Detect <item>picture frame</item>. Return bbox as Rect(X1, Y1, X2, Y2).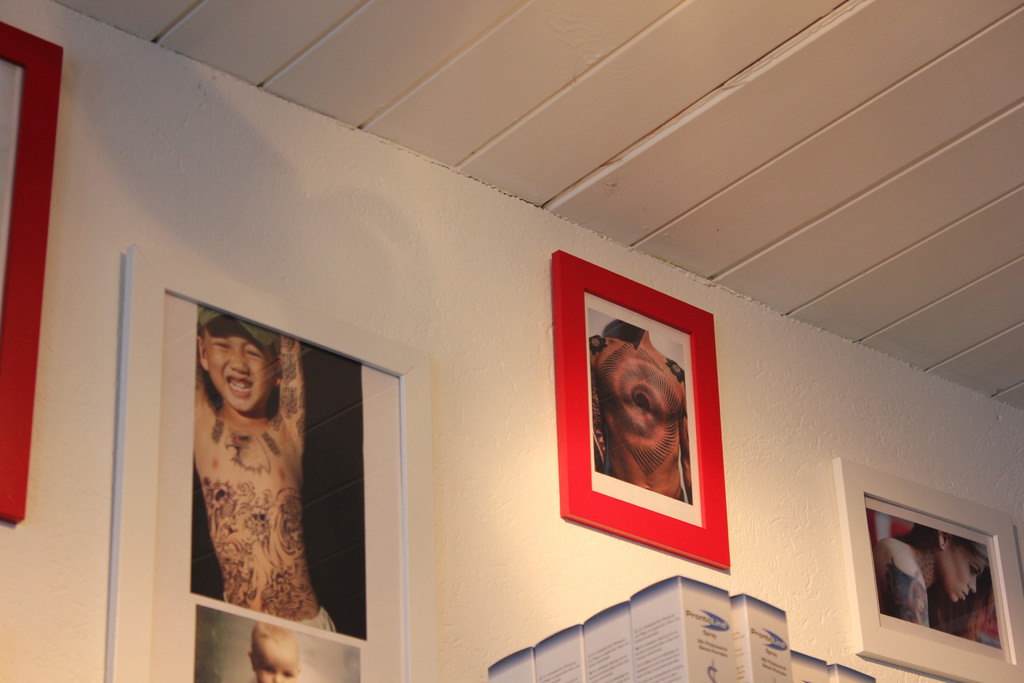
Rect(0, 19, 68, 524).
